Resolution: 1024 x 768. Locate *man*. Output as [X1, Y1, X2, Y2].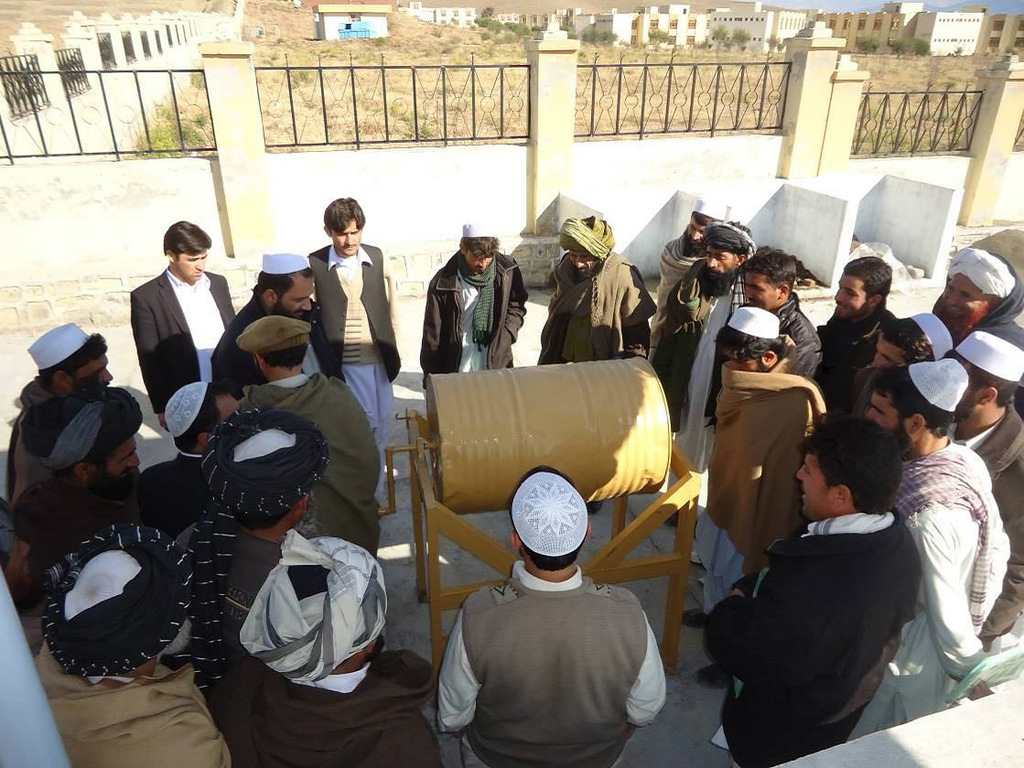
[948, 340, 1023, 633].
